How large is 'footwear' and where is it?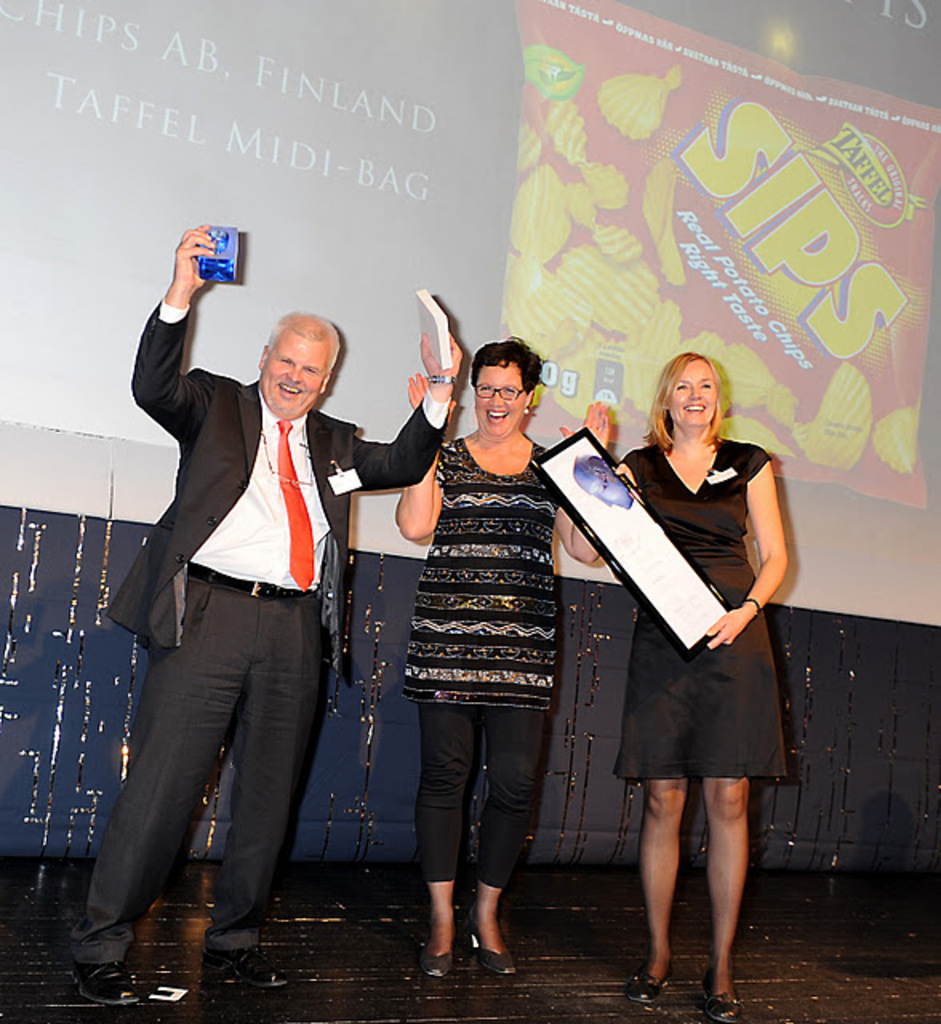
Bounding box: 198/942/285/989.
